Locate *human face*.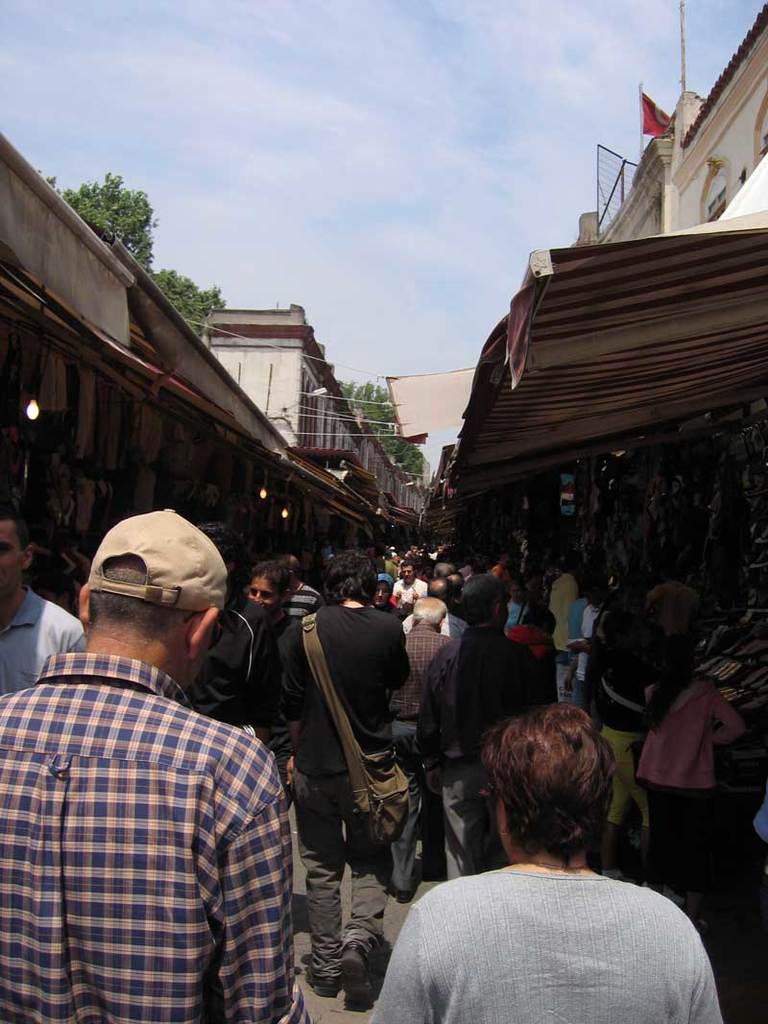
Bounding box: box=[401, 568, 414, 585].
